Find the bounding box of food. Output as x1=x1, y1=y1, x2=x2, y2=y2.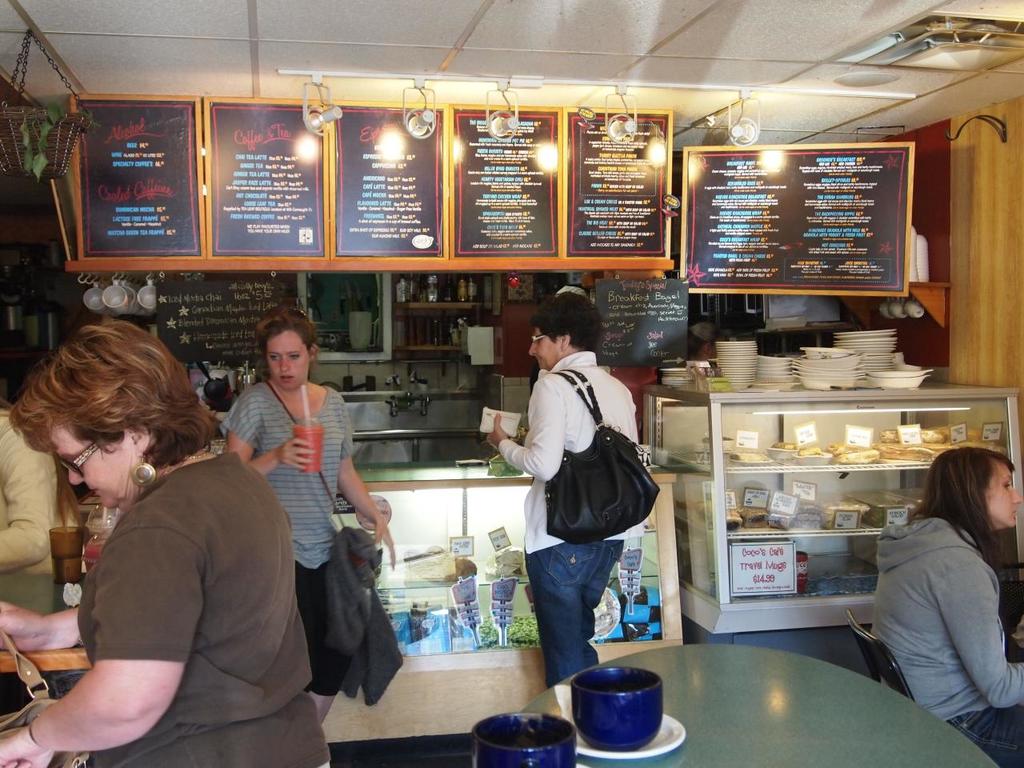
x1=478, y1=612, x2=542, y2=652.
